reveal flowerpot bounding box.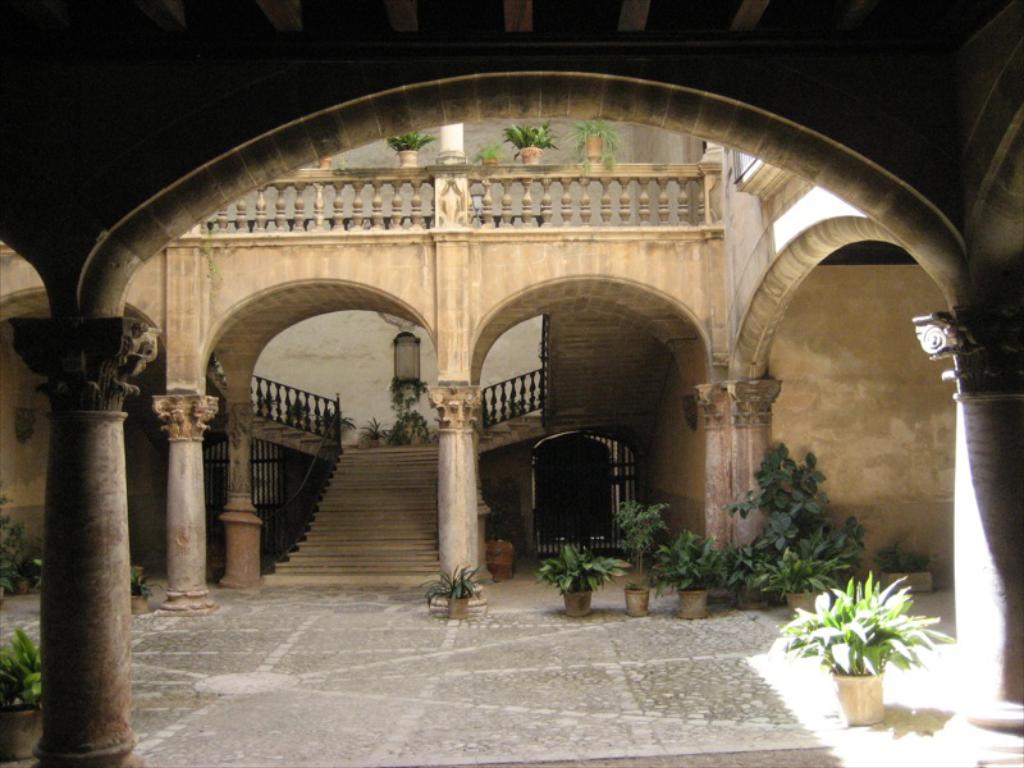
Revealed: box(627, 589, 648, 617).
